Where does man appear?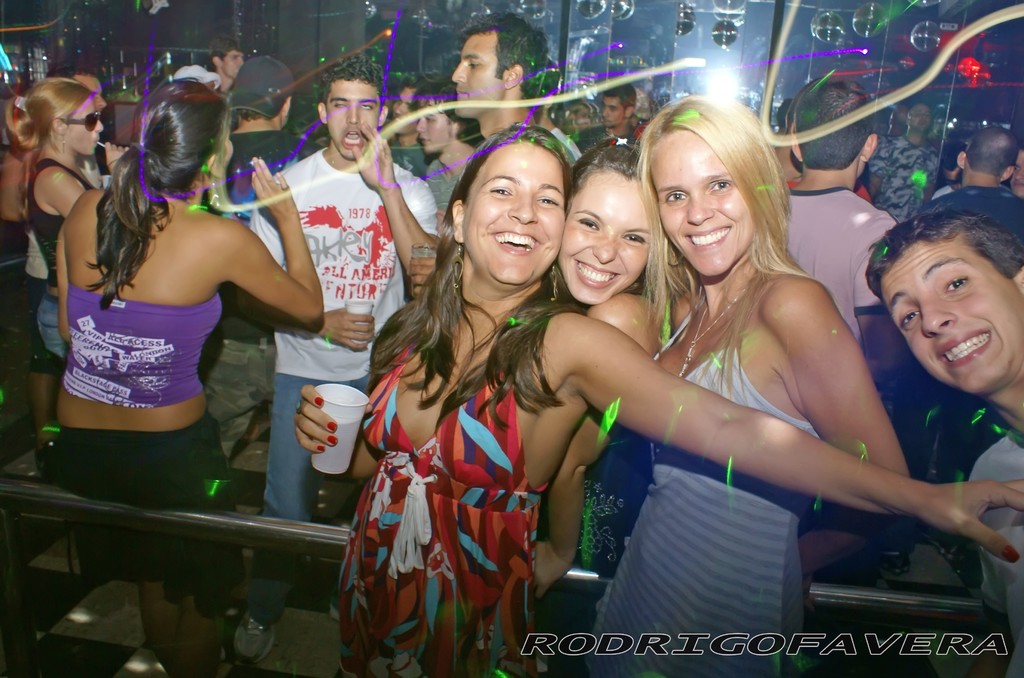
Appears at box(383, 83, 438, 179).
